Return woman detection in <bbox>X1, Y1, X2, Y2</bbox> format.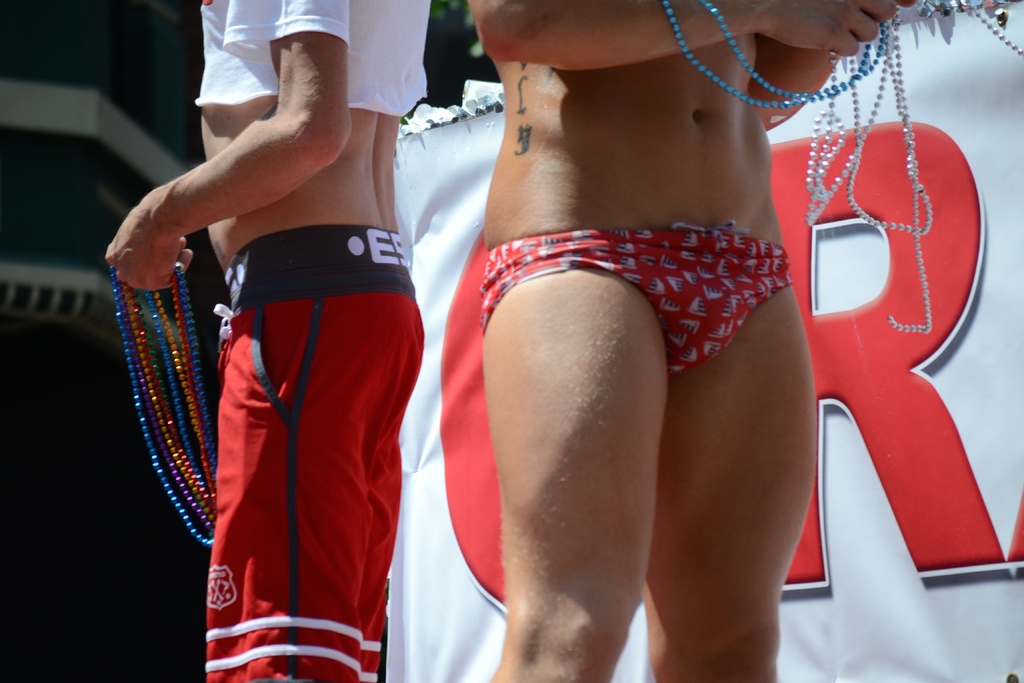
<bbox>376, 0, 911, 678</bbox>.
